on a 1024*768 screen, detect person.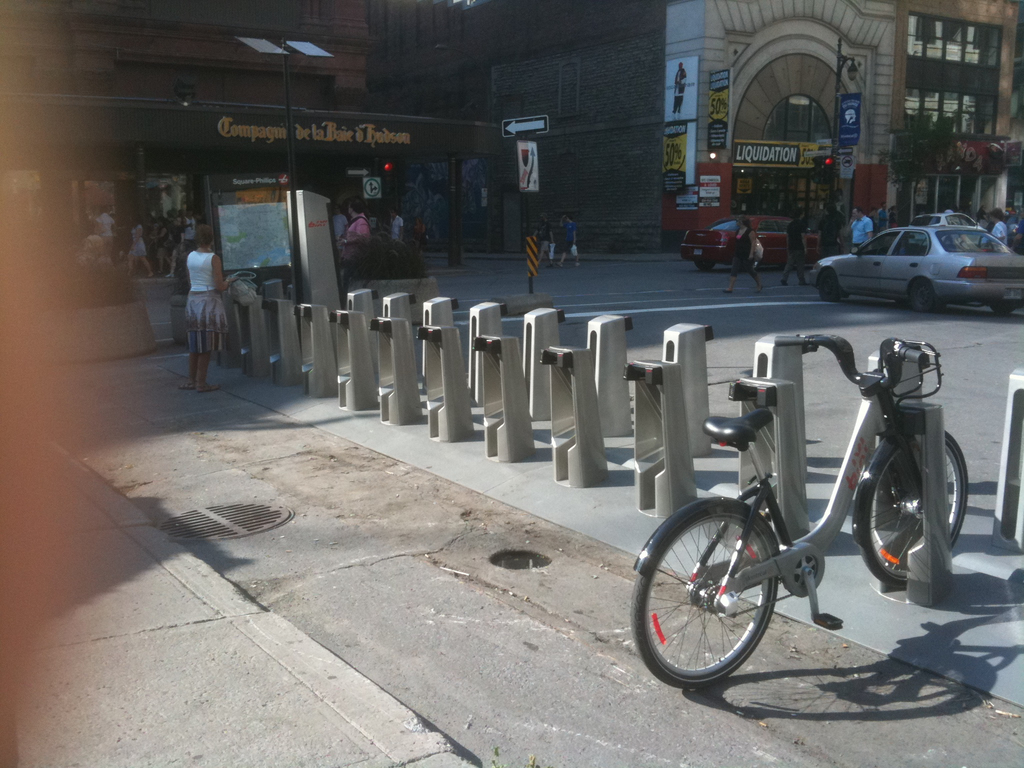
{"x1": 824, "y1": 199, "x2": 845, "y2": 257}.
